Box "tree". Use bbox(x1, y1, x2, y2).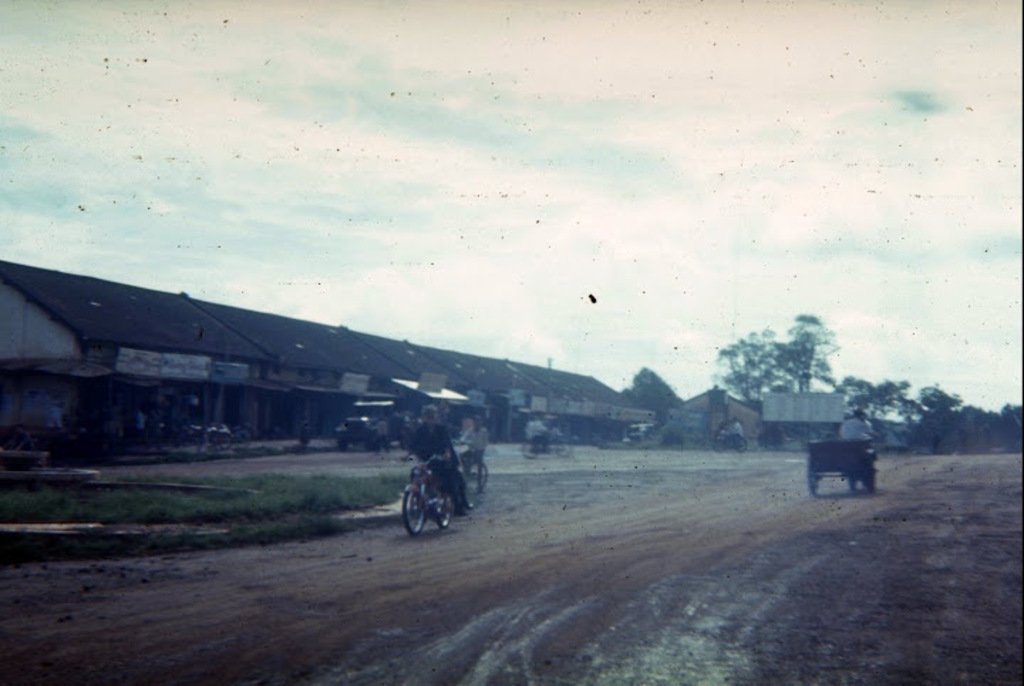
bbox(717, 309, 858, 417).
